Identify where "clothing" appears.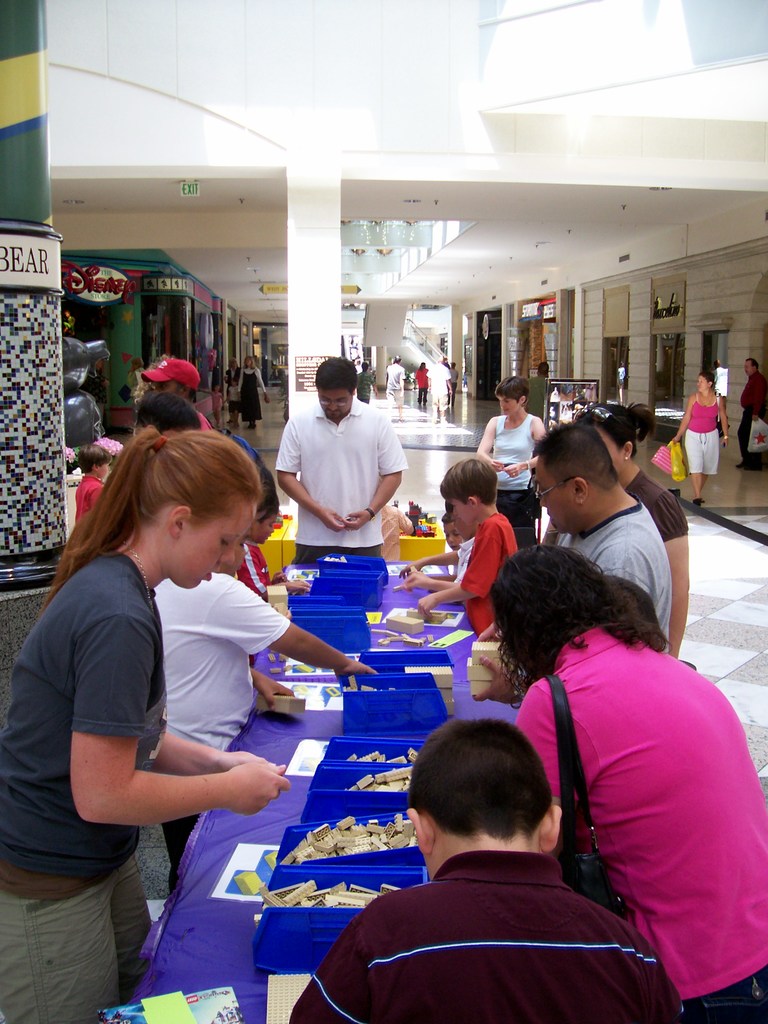
Appears at (x1=76, y1=469, x2=105, y2=524).
